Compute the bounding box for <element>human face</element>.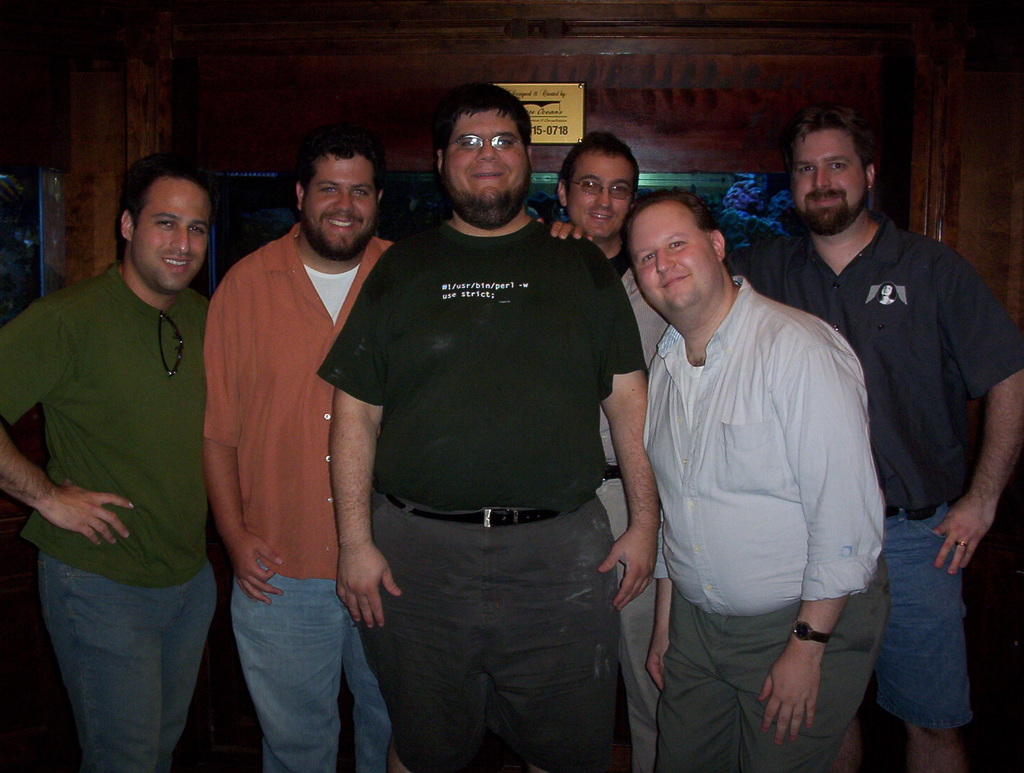
(449,108,532,223).
